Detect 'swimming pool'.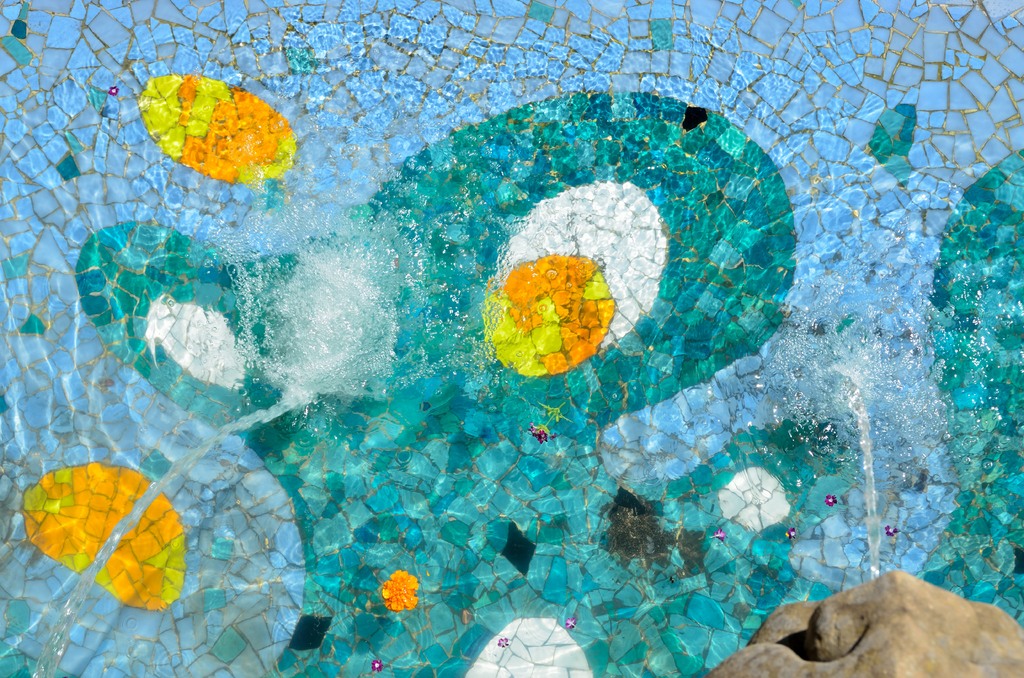
Detected at (4,0,913,674).
